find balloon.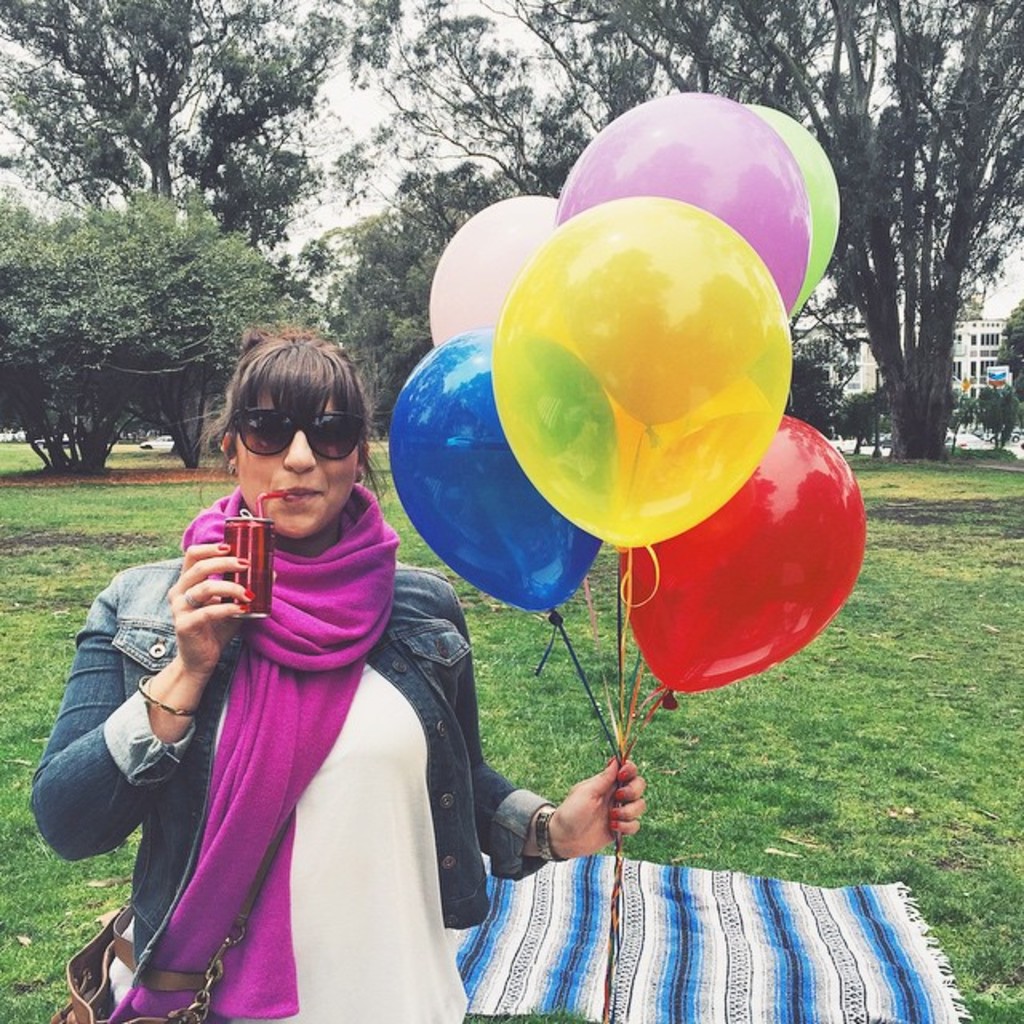
box=[736, 98, 842, 318].
